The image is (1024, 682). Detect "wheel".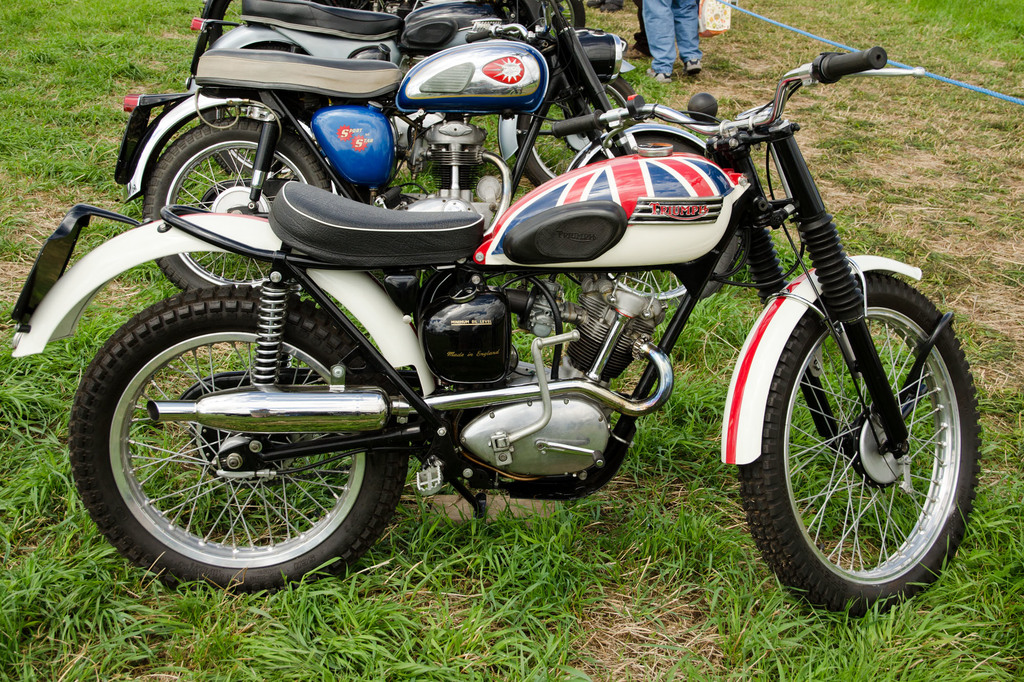
Detection: x1=518 y1=81 x2=639 y2=186.
